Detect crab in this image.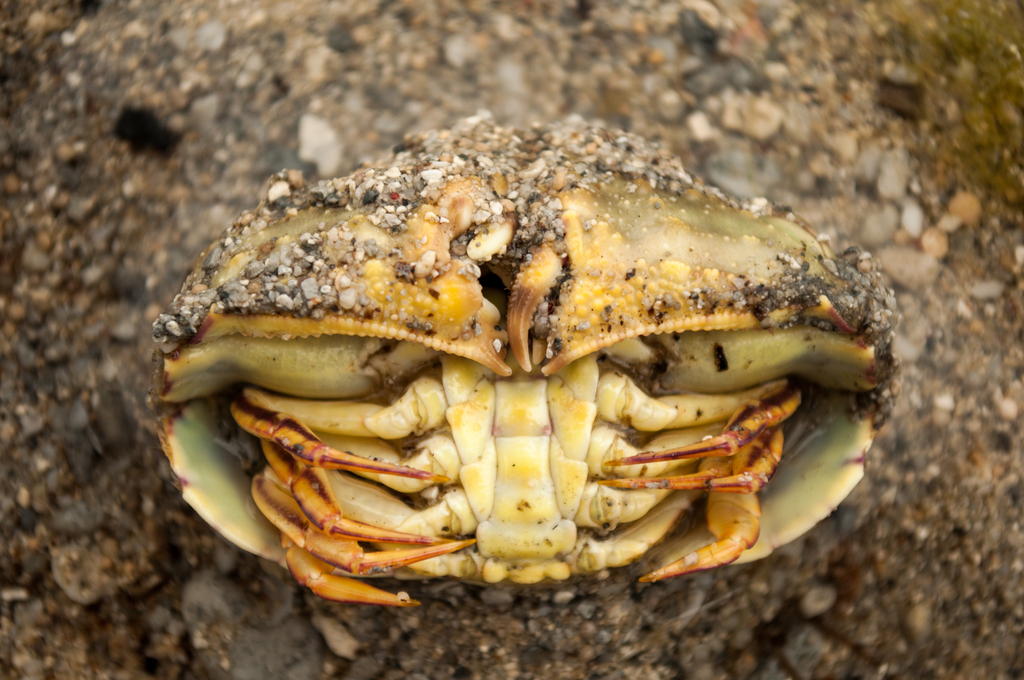
Detection: crop(155, 130, 890, 617).
